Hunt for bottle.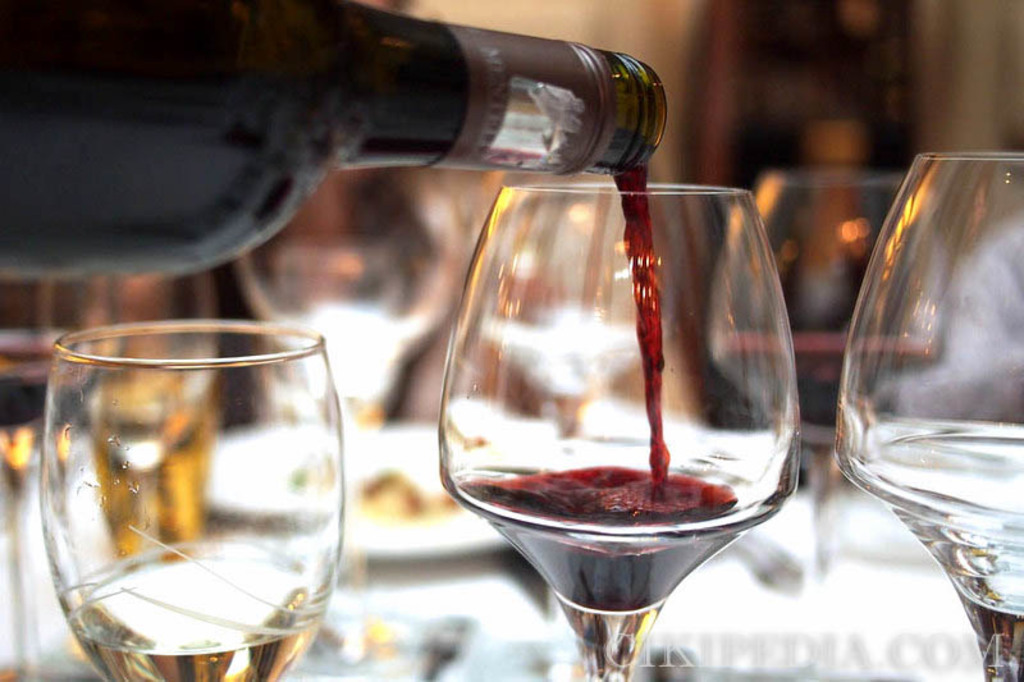
Hunted down at 0, 0, 672, 284.
